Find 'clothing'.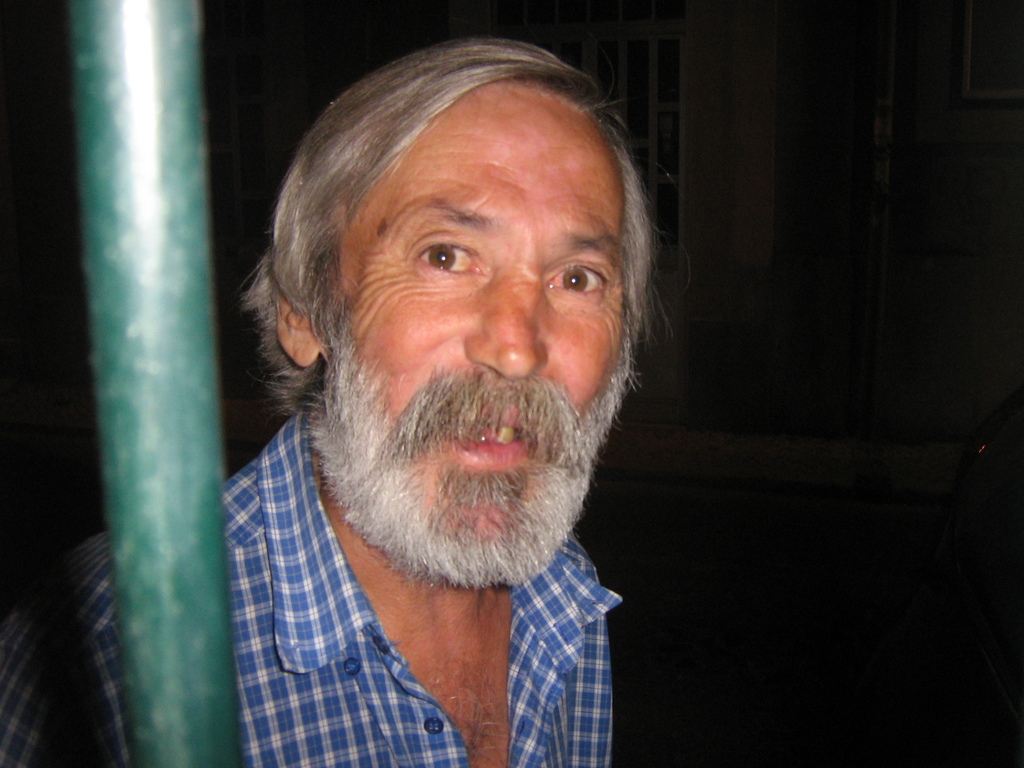
3,403,628,767.
